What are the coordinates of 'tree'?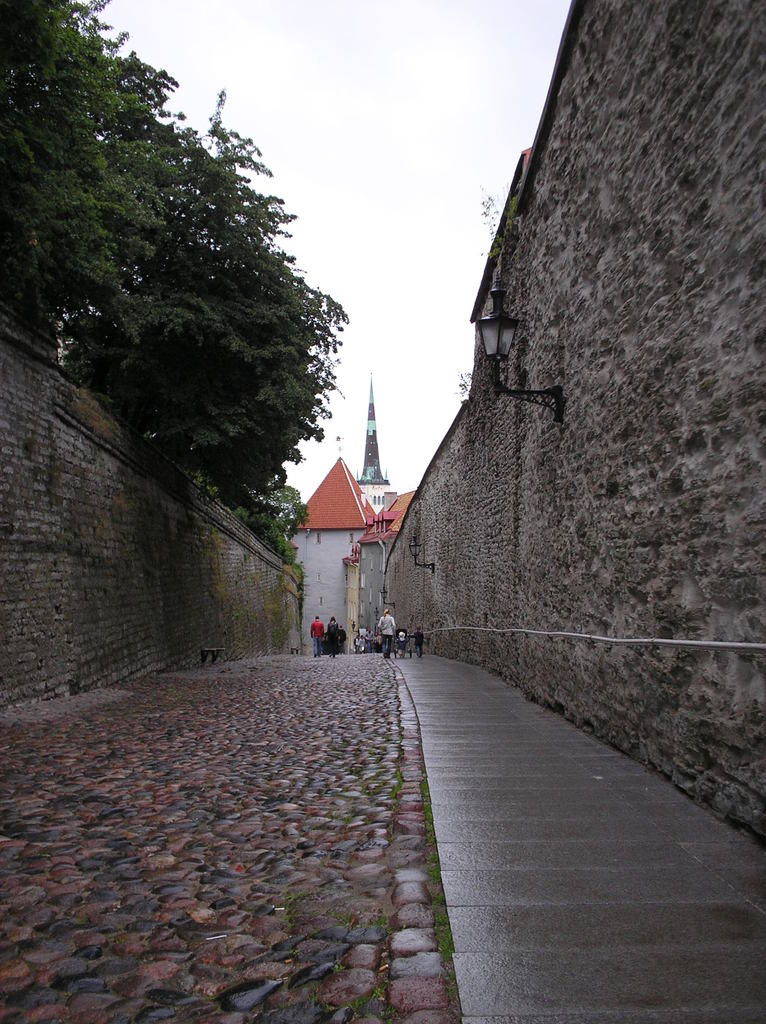
x1=253, y1=476, x2=318, y2=557.
